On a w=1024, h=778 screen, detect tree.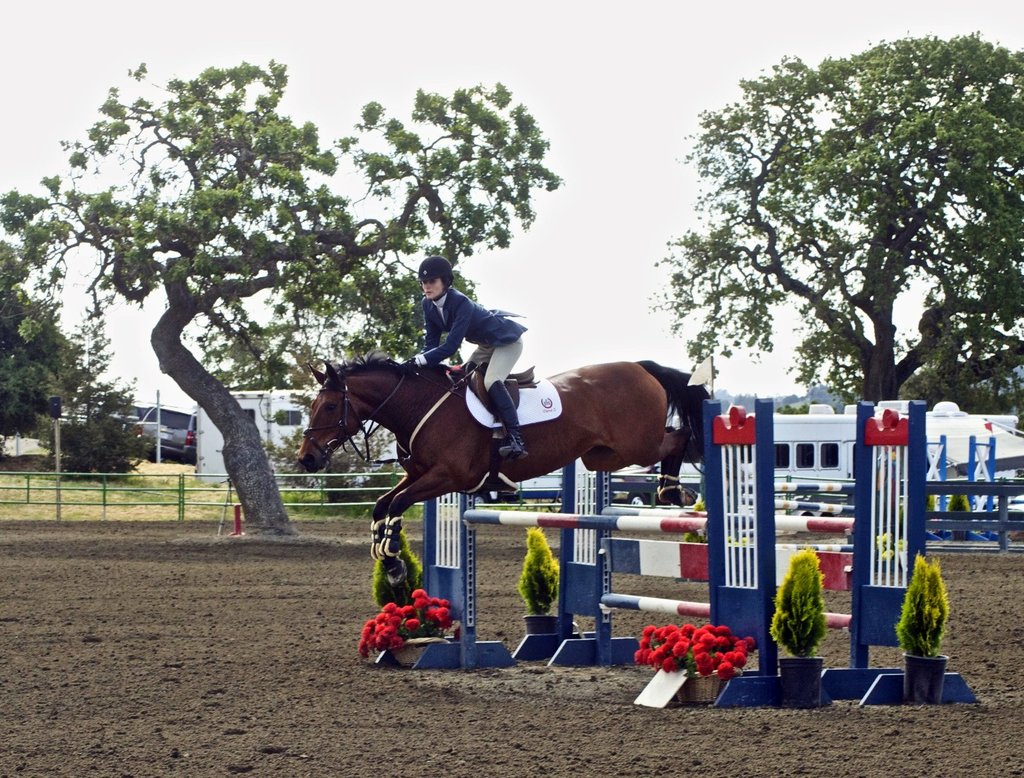
rect(0, 54, 571, 535).
